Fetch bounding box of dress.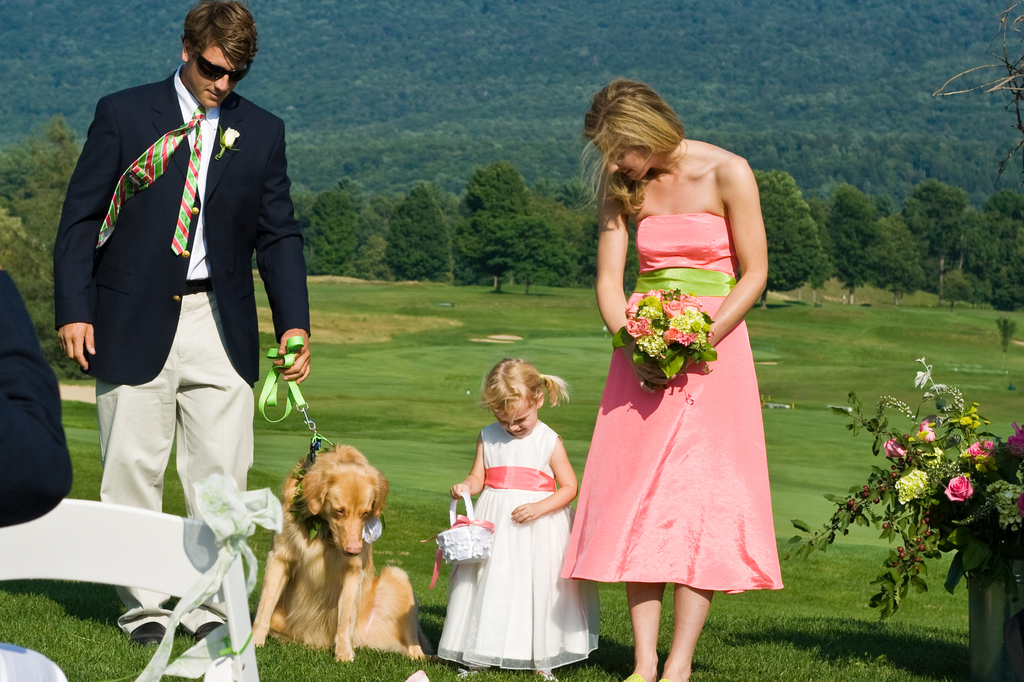
Bbox: box(557, 209, 781, 597).
